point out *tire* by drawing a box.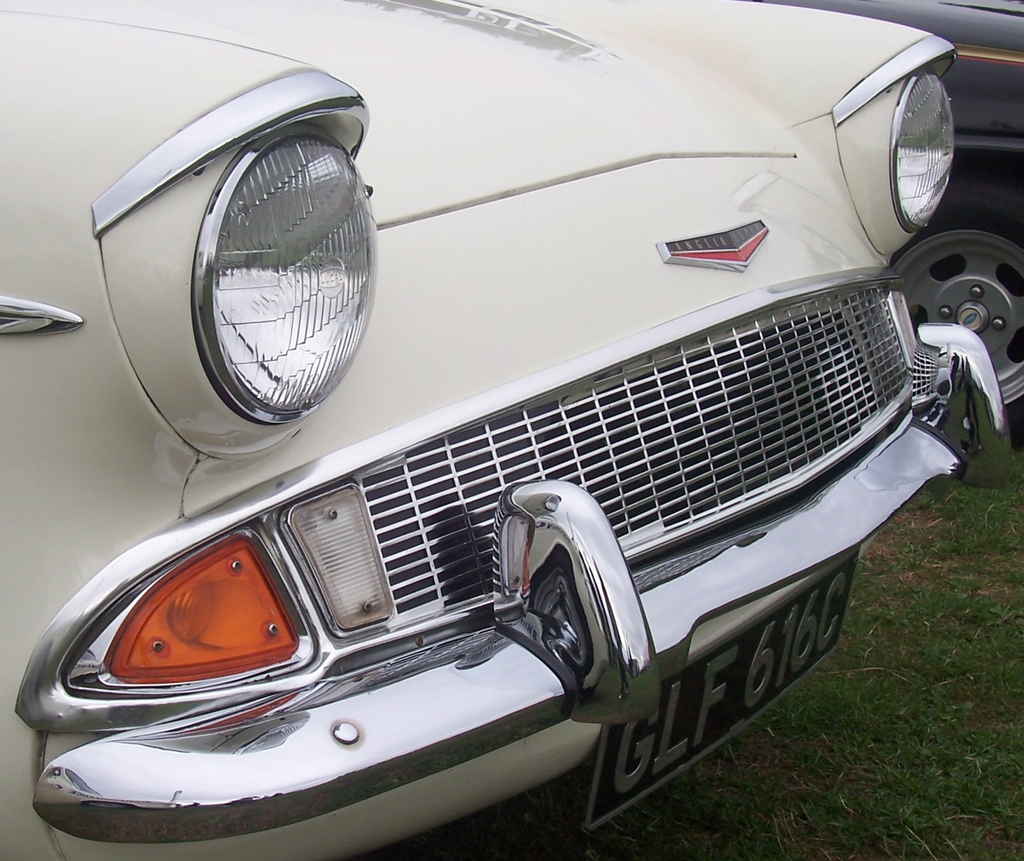
l=890, t=190, r=1023, b=437.
